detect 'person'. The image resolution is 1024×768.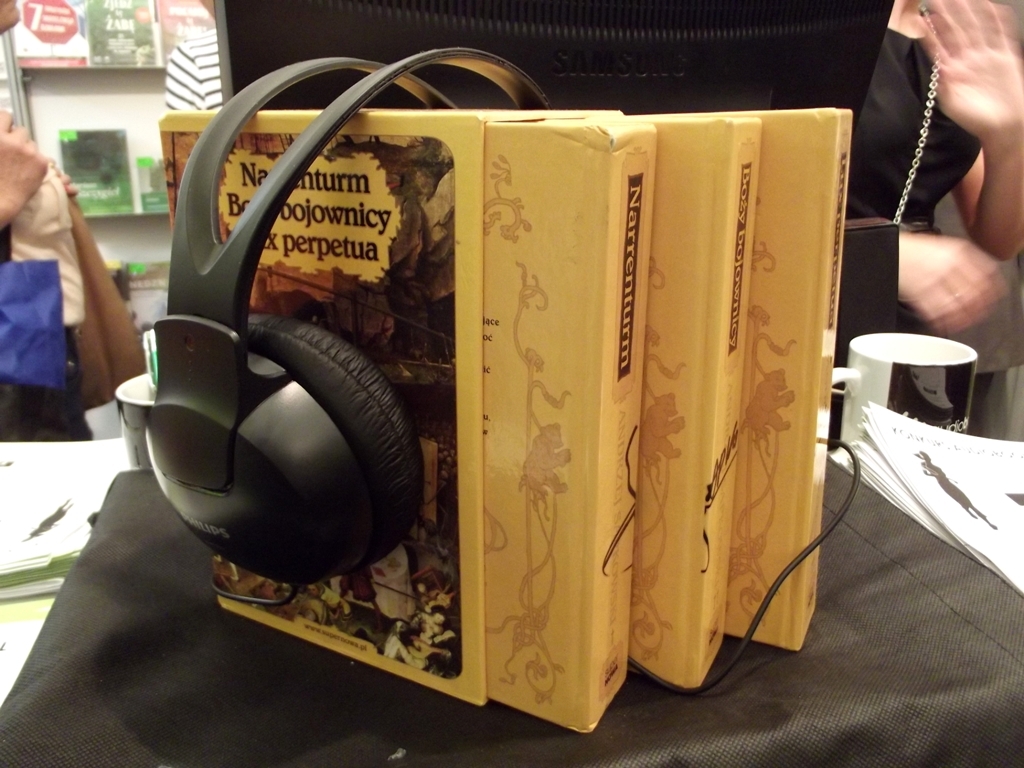
locate(852, 0, 1023, 439).
